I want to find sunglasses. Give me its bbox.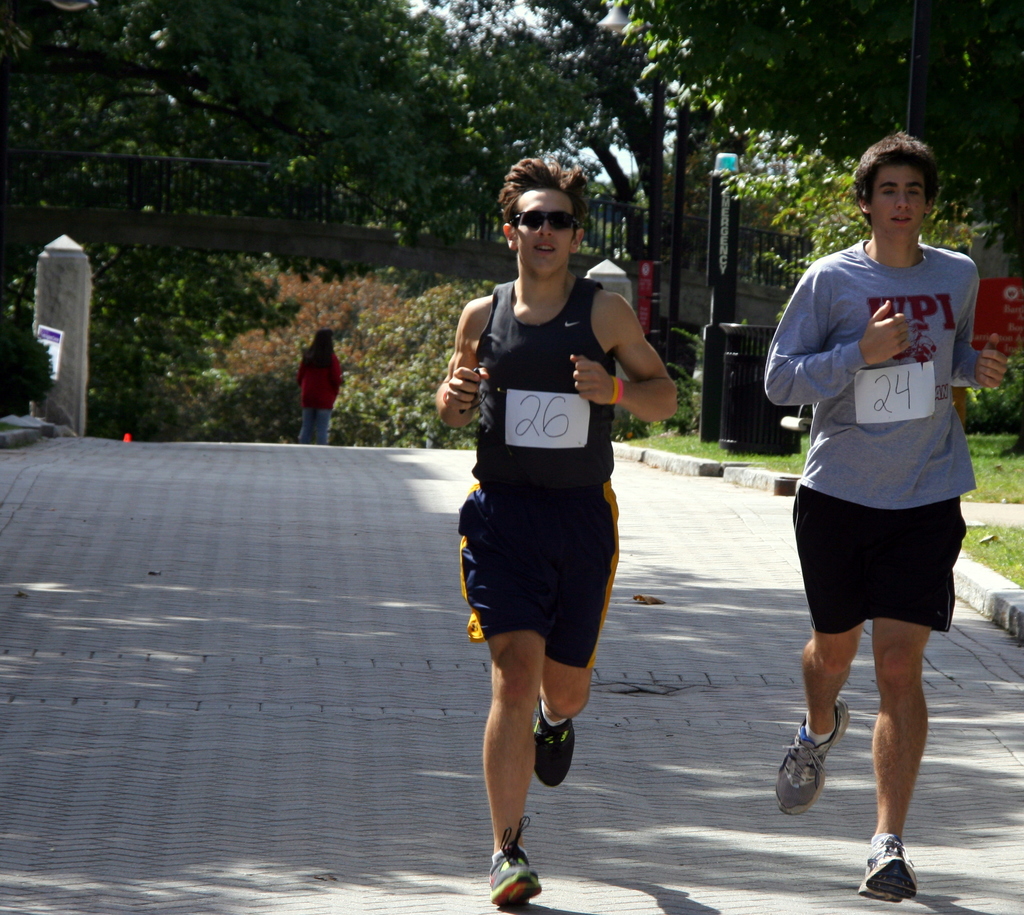
box=[507, 207, 587, 242].
